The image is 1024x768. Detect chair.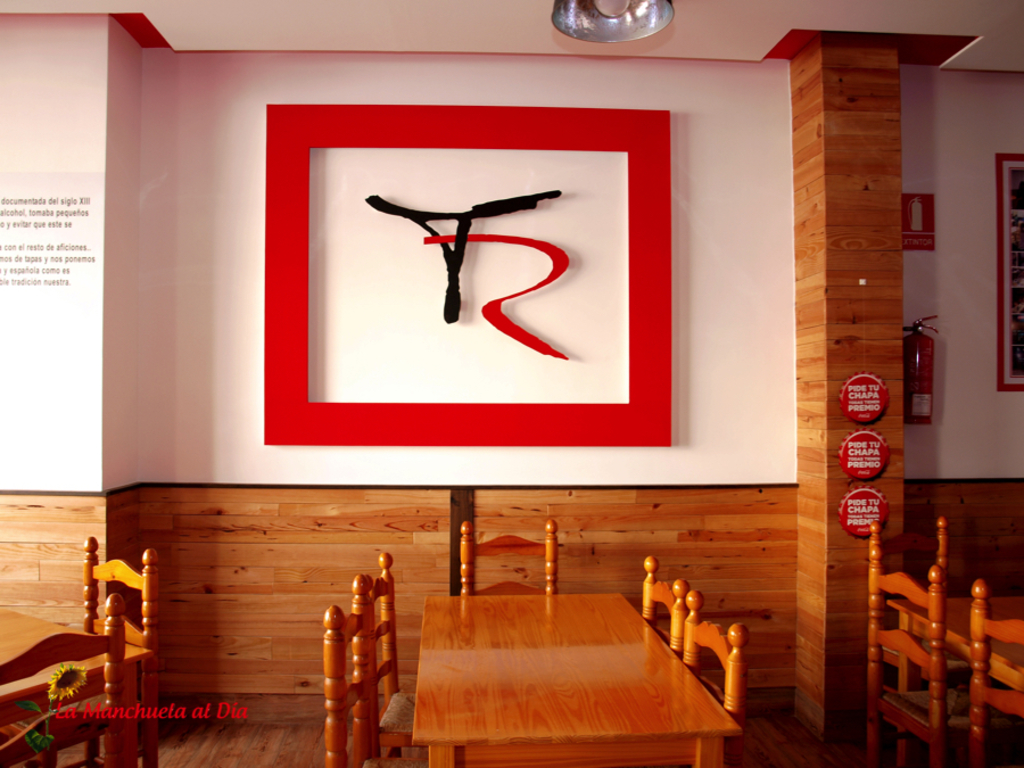
Detection: x1=861, y1=537, x2=1002, y2=767.
